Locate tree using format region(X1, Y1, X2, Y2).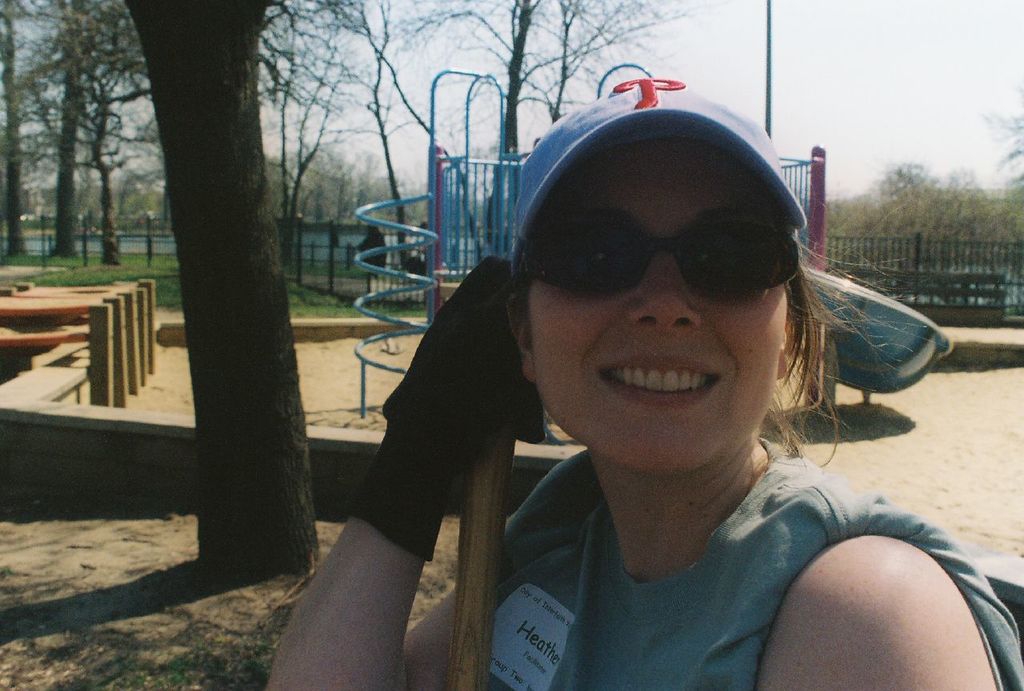
region(33, 58, 150, 291).
